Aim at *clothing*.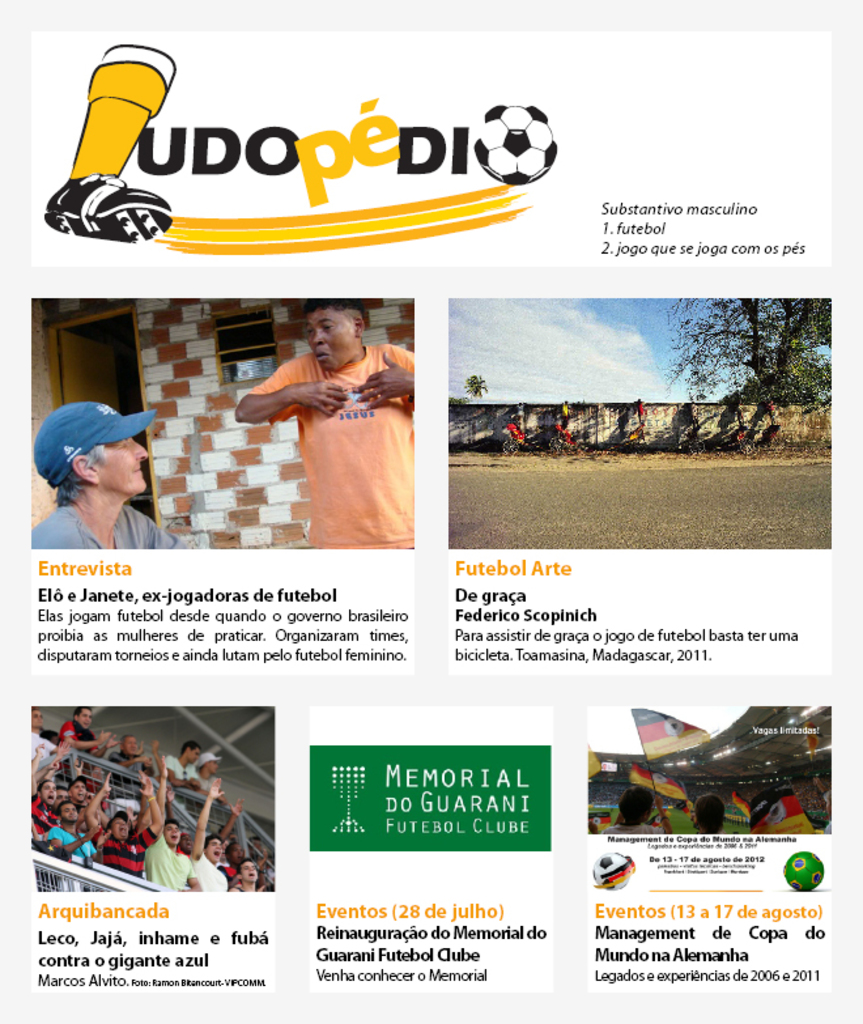
Aimed at pyautogui.locateOnScreen(43, 819, 94, 872).
